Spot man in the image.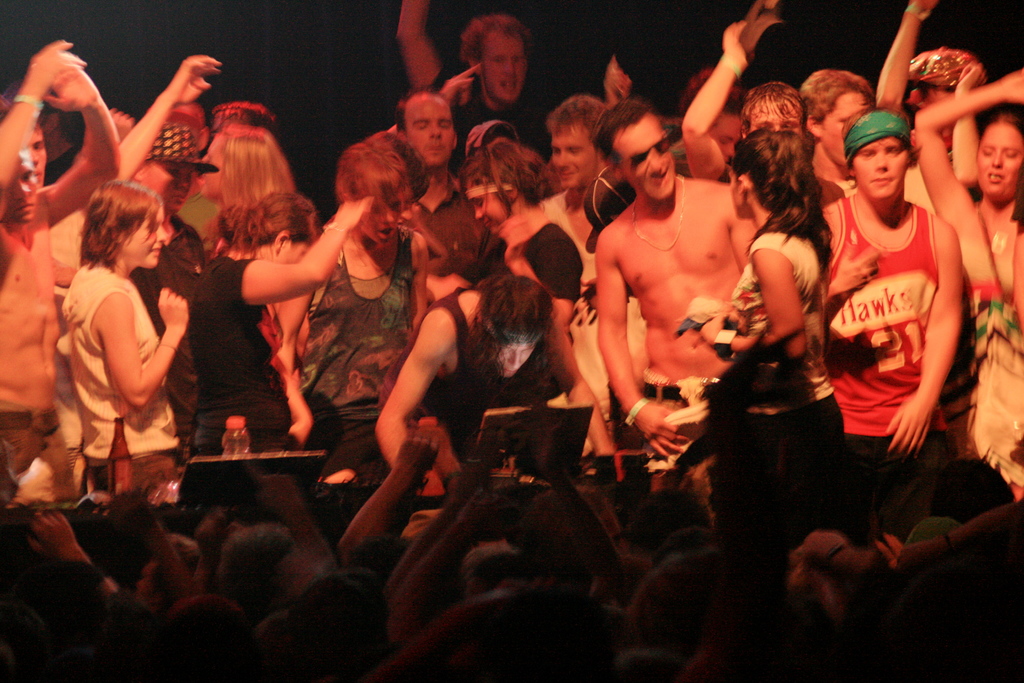
man found at select_region(870, 0, 991, 151).
